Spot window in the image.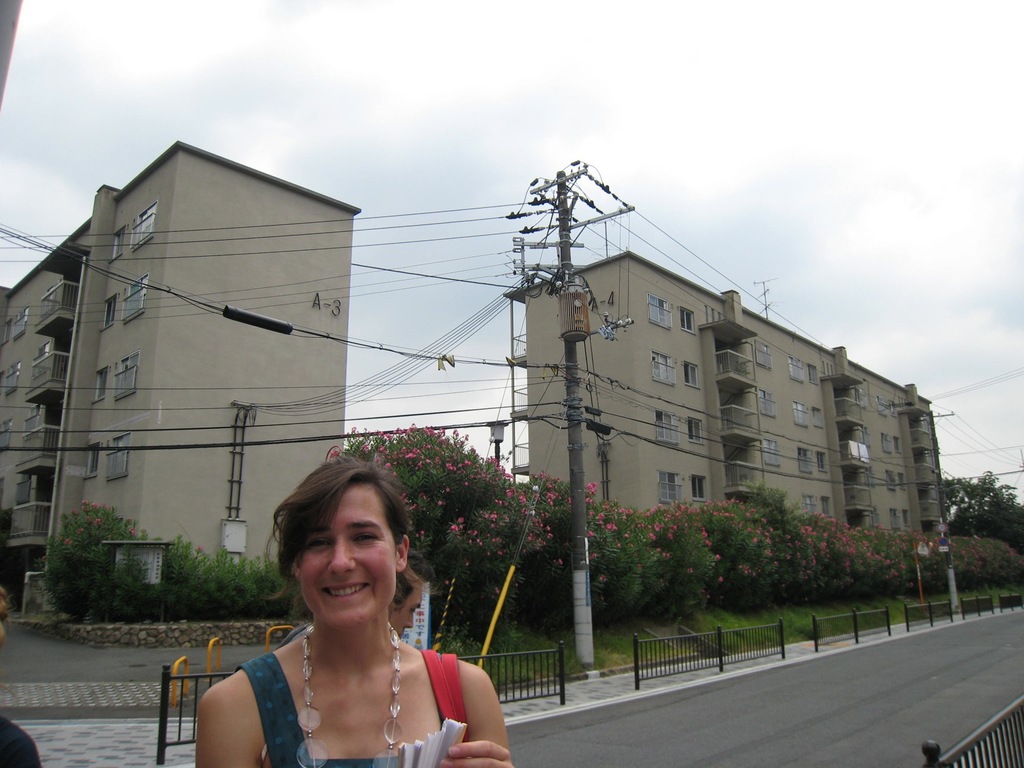
window found at detection(652, 349, 676, 386).
